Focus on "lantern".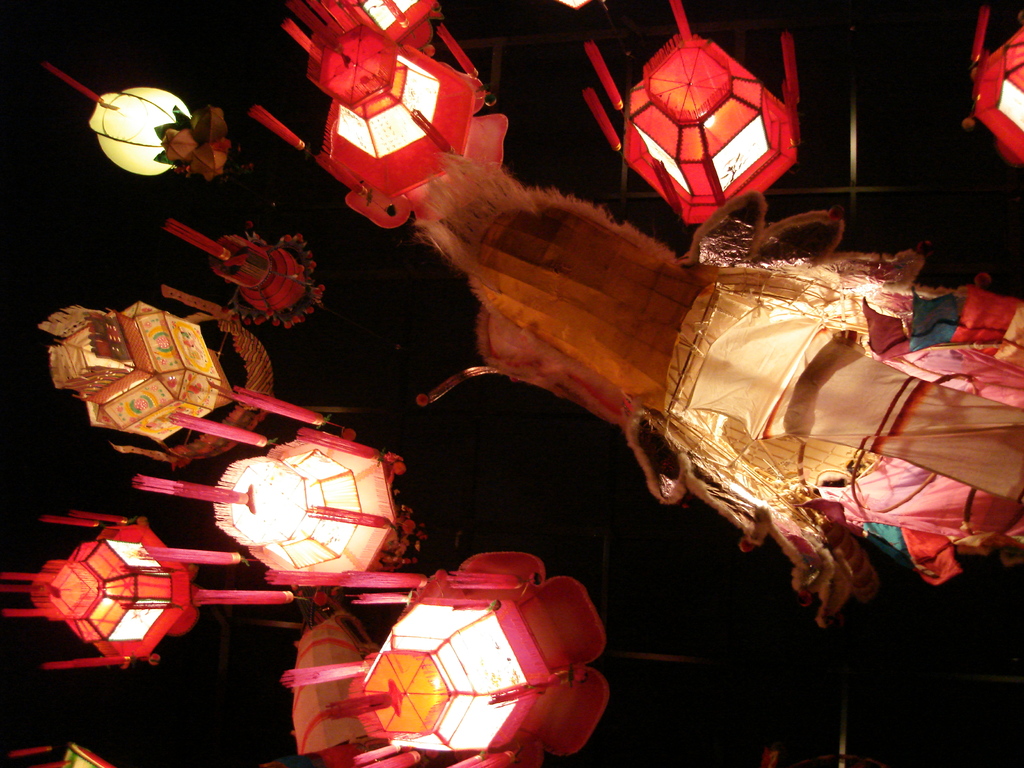
Focused at (0, 740, 108, 767).
